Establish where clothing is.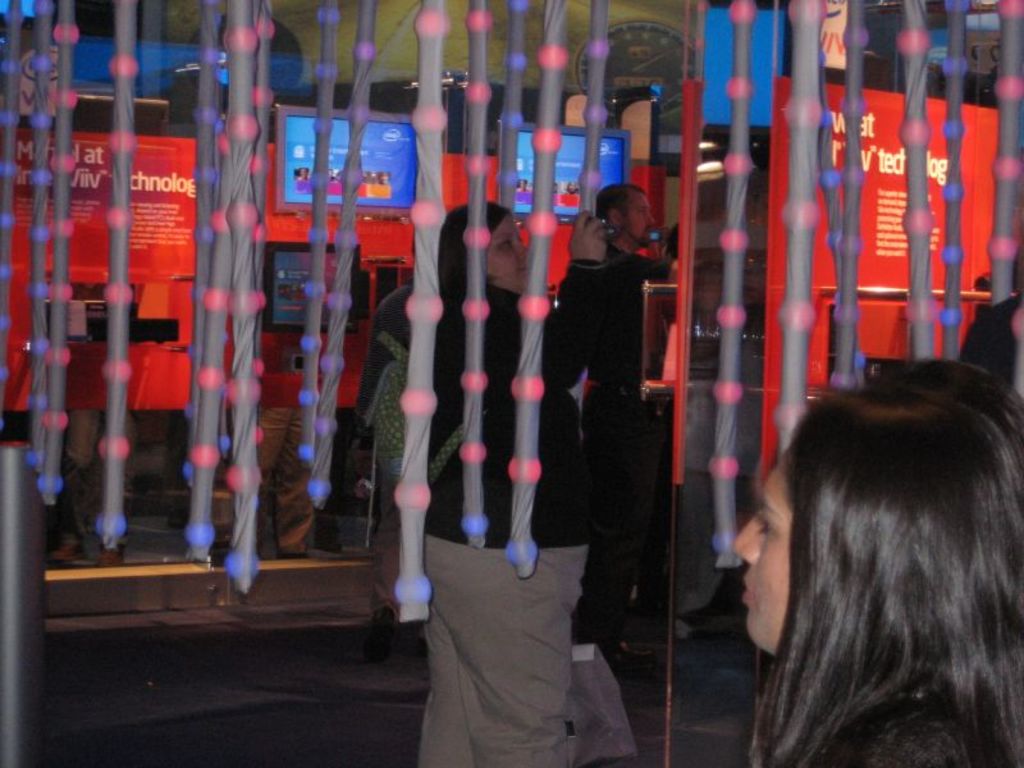
Established at 202/282/344/549.
